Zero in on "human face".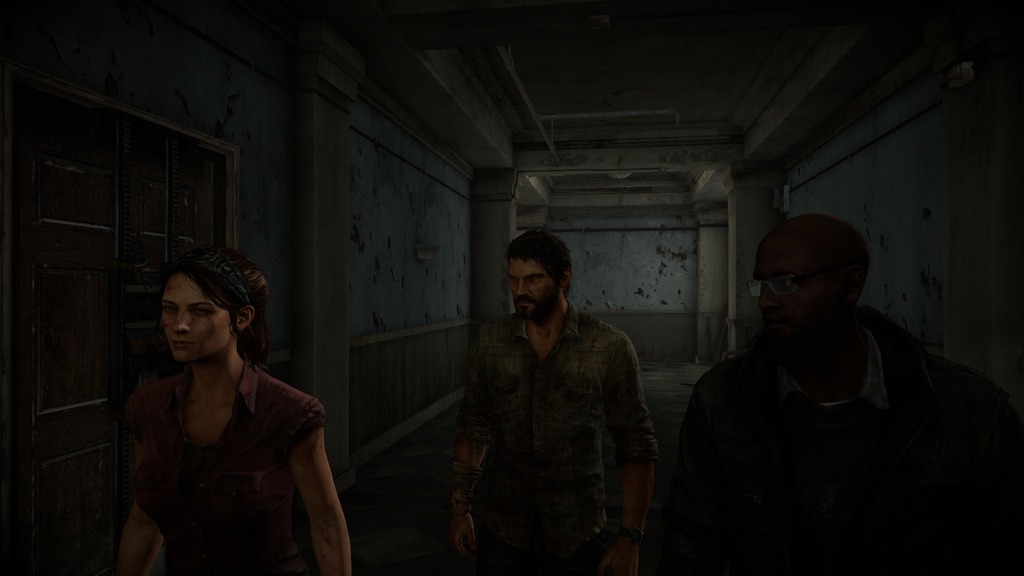
Zeroed in: (x1=509, y1=260, x2=560, y2=319).
